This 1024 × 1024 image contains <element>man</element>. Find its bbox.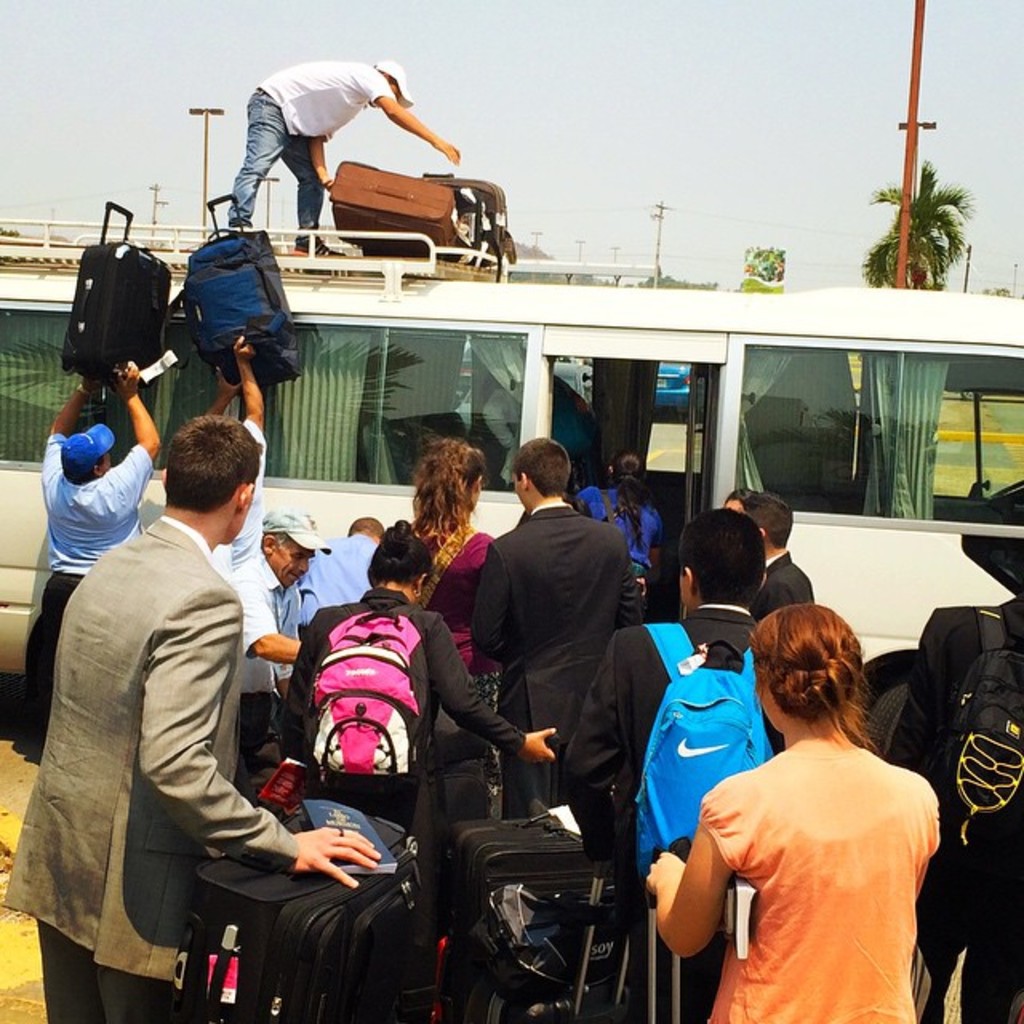
562, 504, 763, 893.
